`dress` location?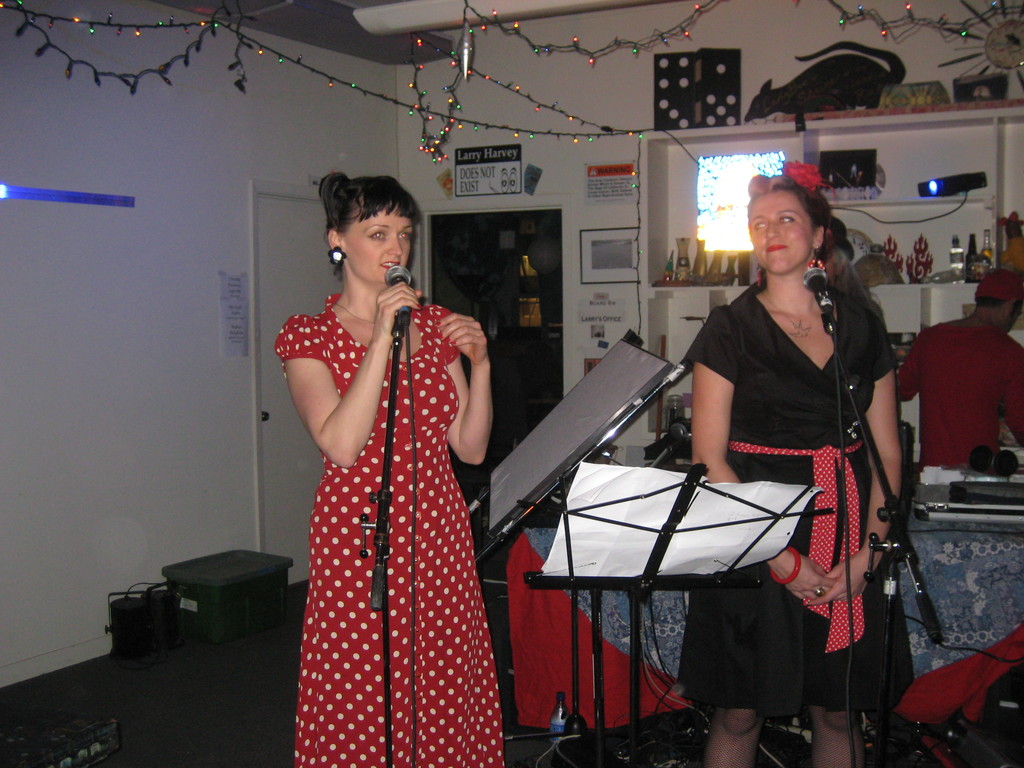
bbox=[276, 292, 504, 767]
